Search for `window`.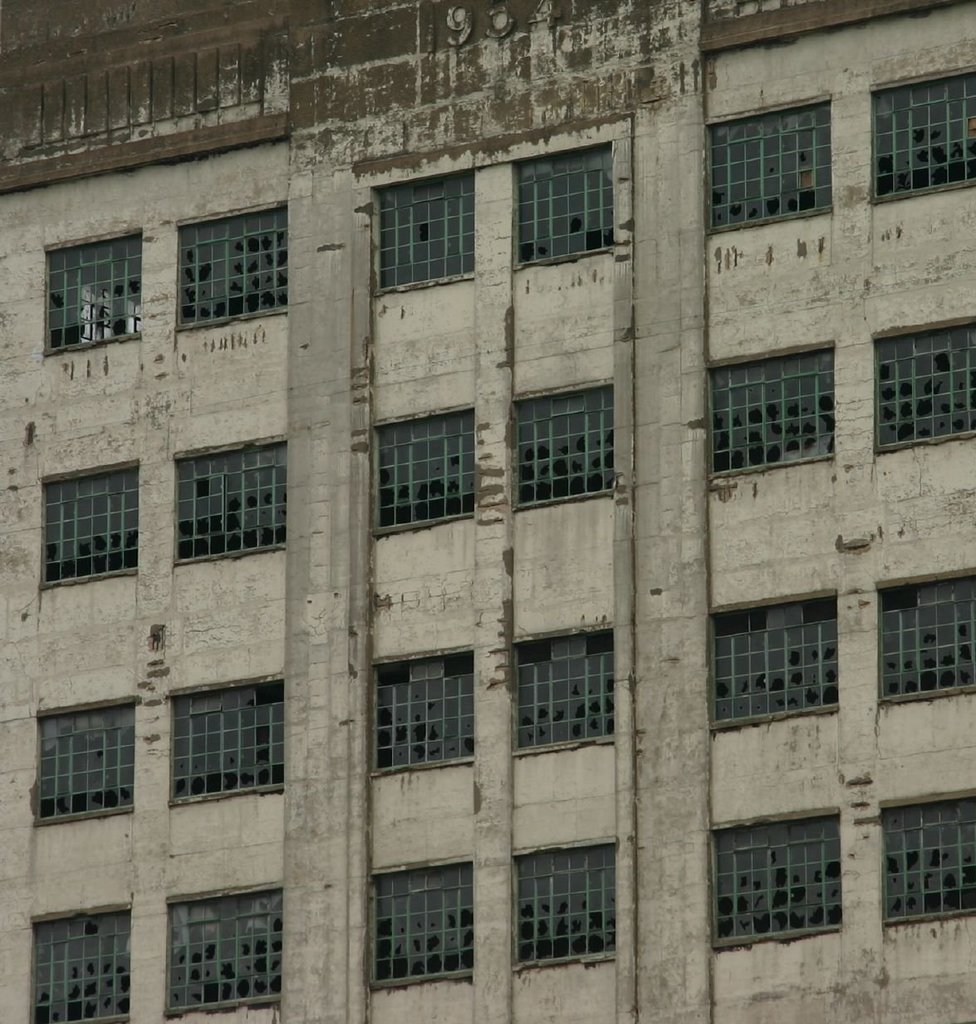
Found at 364:402:472:536.
